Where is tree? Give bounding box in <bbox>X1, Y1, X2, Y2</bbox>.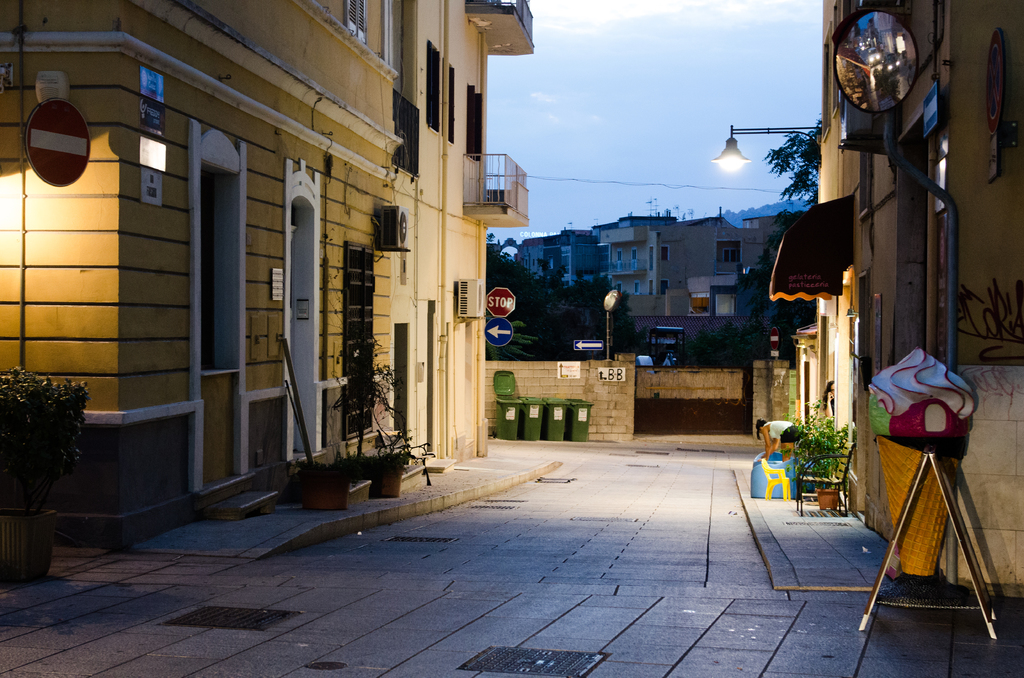
<bbox>488, 255, 636, 360</bbox>.
